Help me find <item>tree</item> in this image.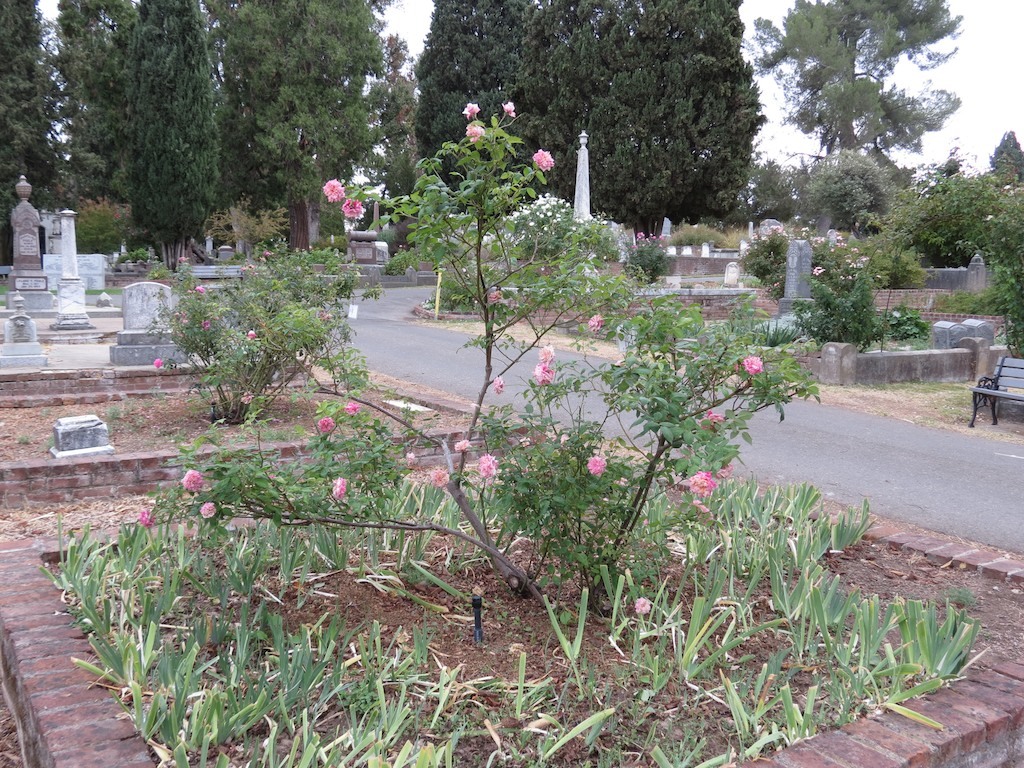
Found it: <box>526,0,767,239</box>.
